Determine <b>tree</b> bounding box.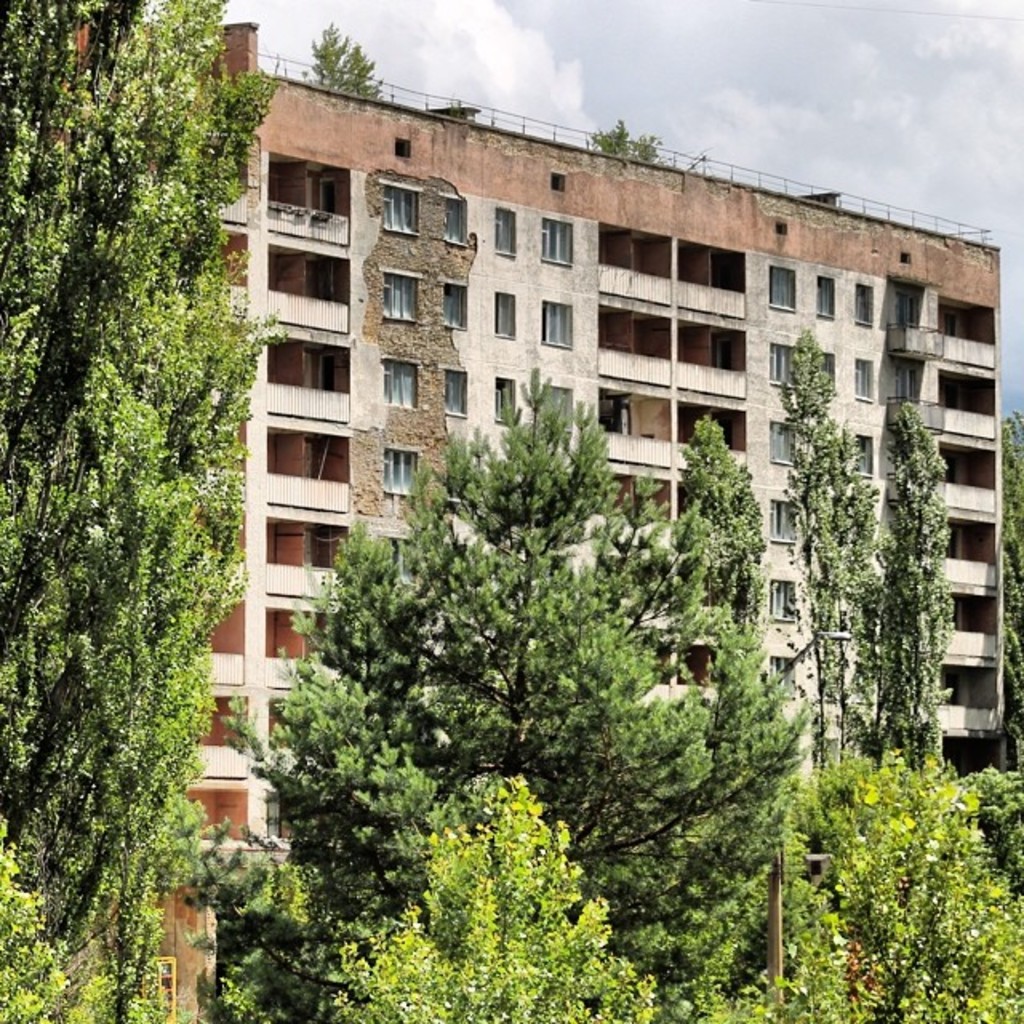
Determined: {"left": 861, "top": 398, "right": 963, "bottom": 800}.
